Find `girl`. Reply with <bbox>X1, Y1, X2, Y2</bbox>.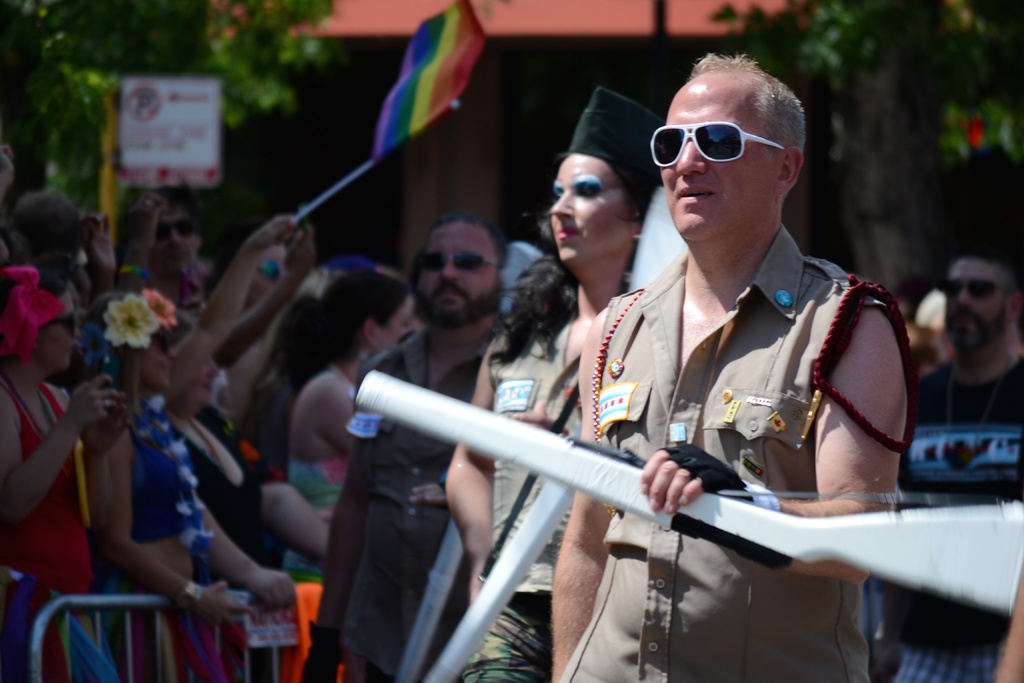
<bbox>0, 262, 111, 680</bbox>.
